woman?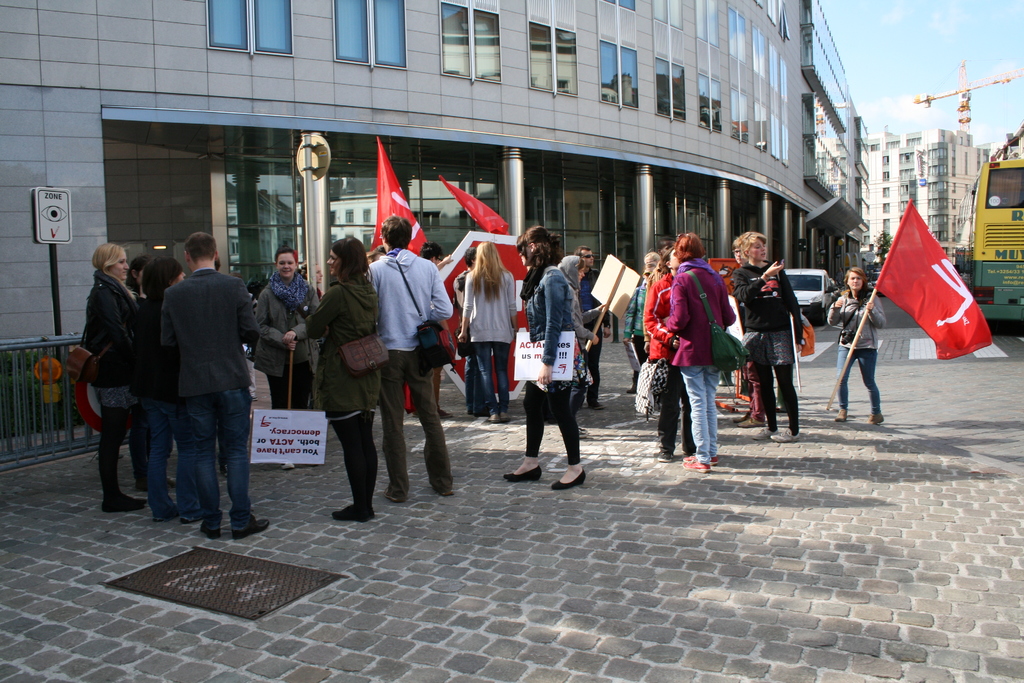
(x1=120, y1=250, x2=151, y2=466)
